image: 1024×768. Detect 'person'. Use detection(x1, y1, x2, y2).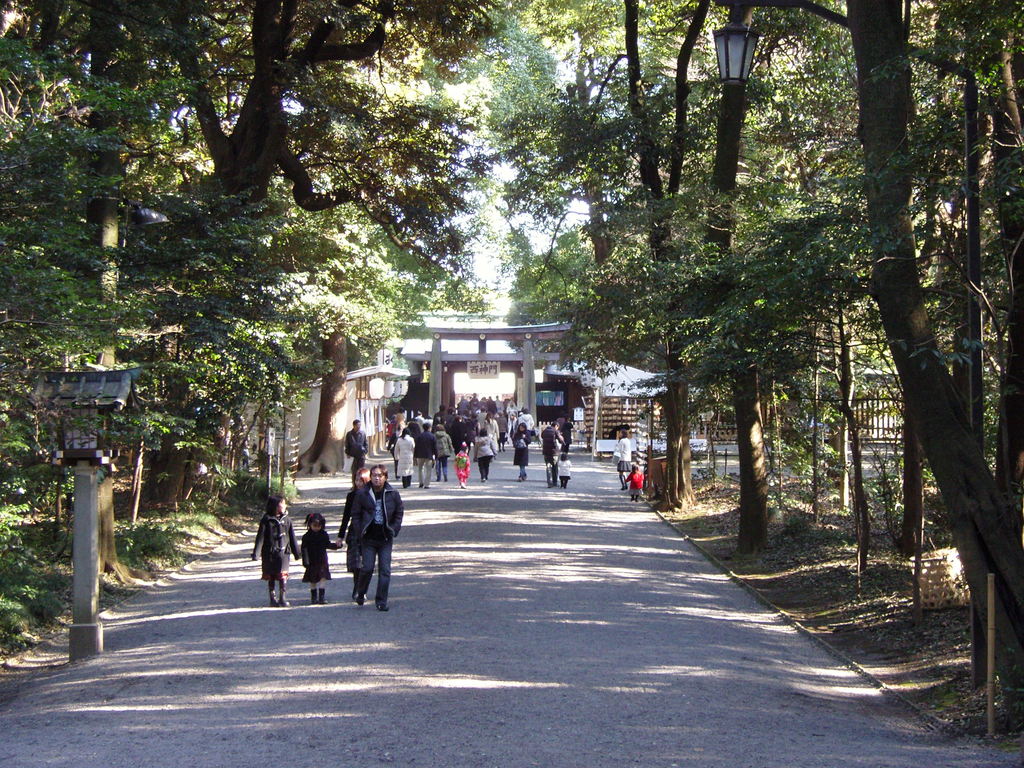
detection(415, 422, 438, 488).
